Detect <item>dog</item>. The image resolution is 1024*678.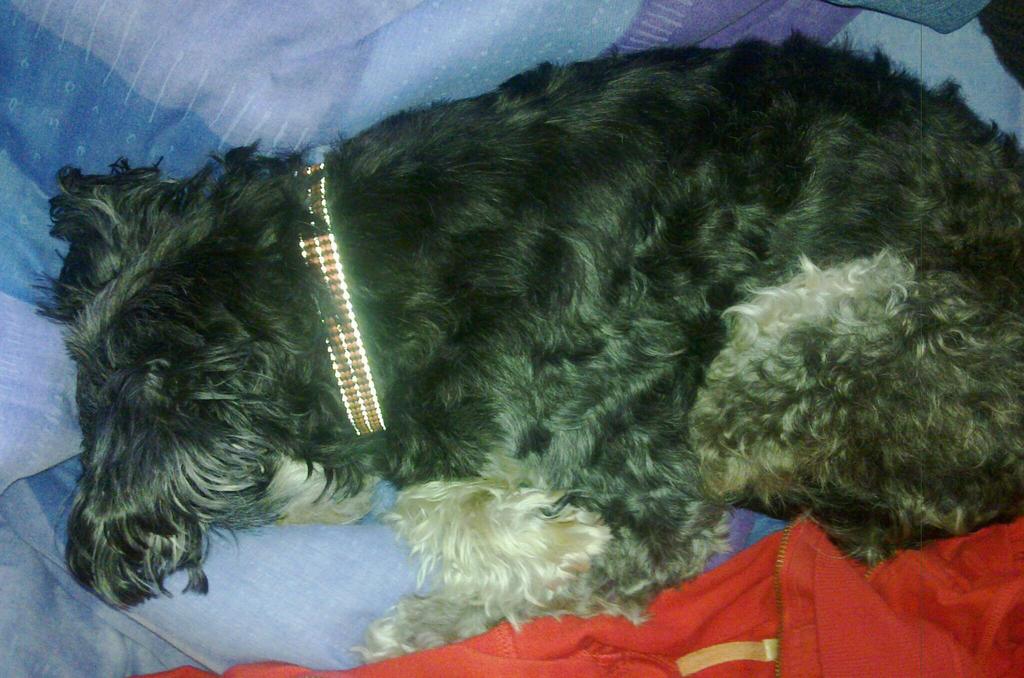
box=[28, 26, 1023, 668].
